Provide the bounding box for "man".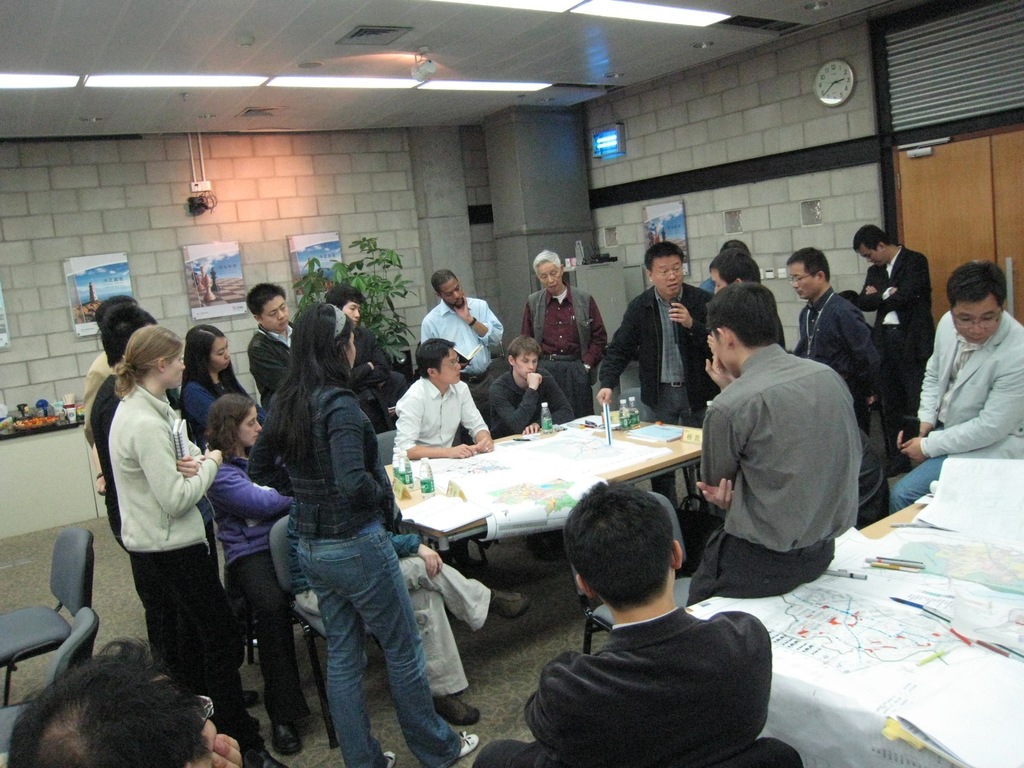
box(393, 338, 497, 461).
